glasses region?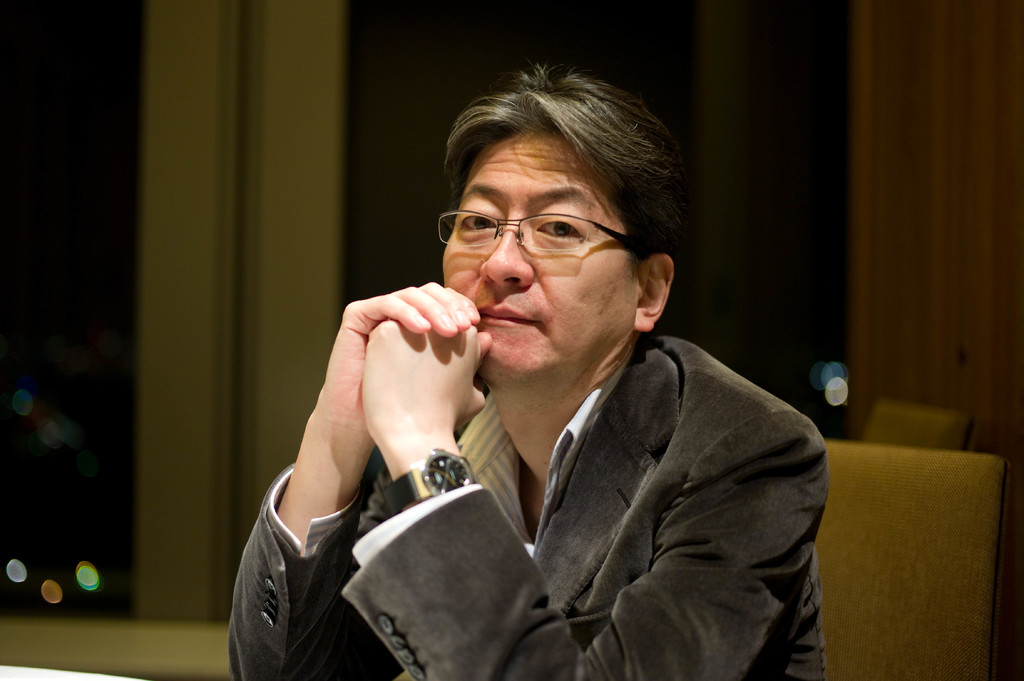
bbox(437, 209, 655, 262)
